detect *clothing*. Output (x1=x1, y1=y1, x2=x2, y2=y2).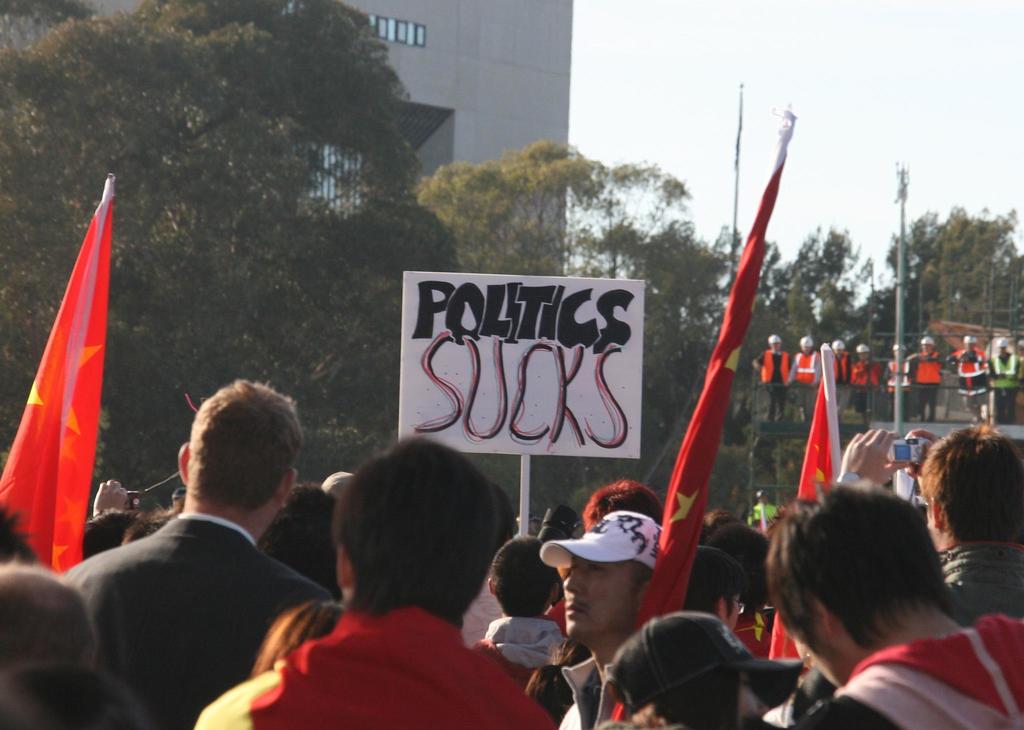
(x1=850, y1=358, x2=883, y2=420).
